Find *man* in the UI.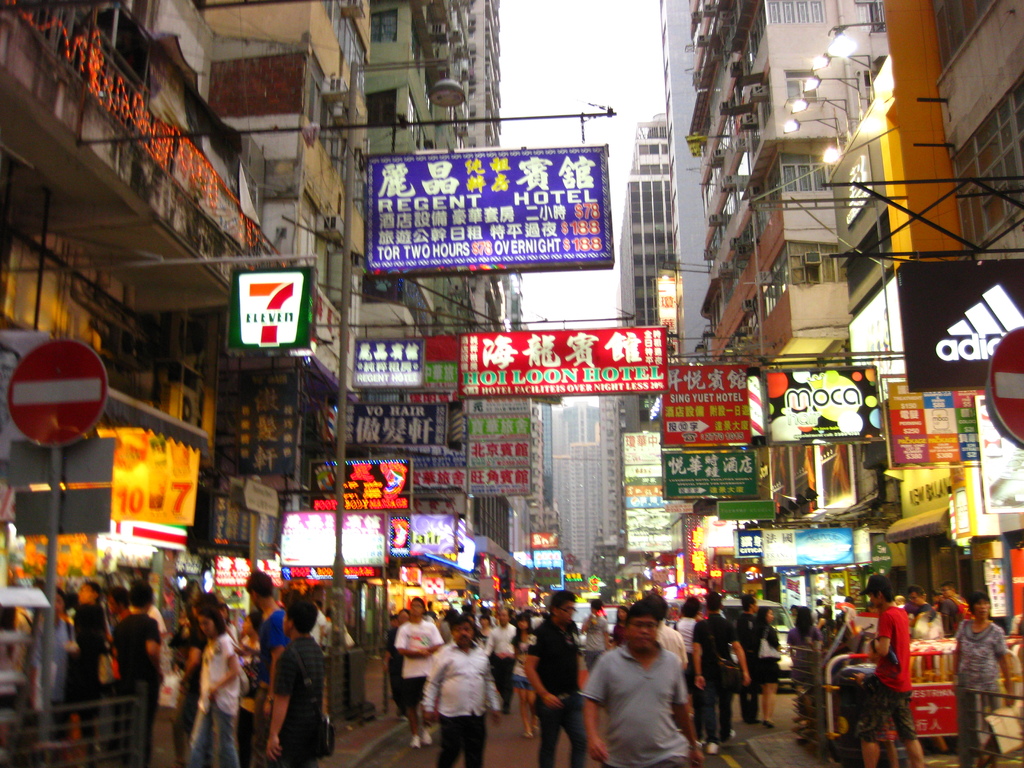
UI element at x1=573 y1=602 x2=697 y2=767.
